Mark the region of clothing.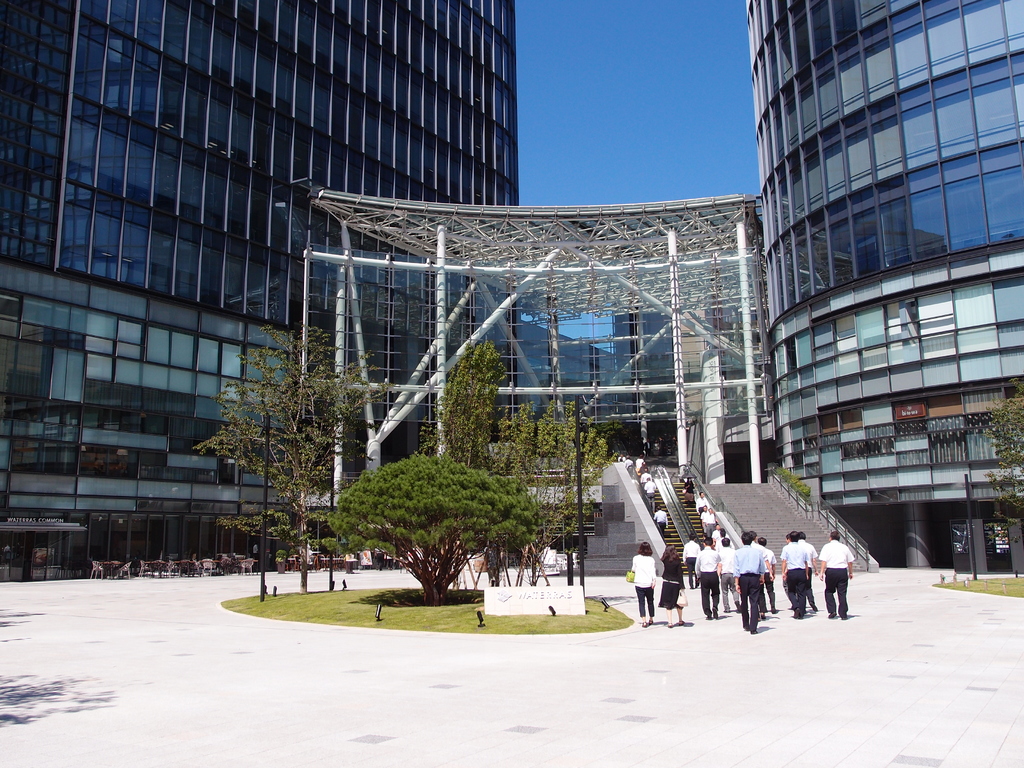
Region: [left=825, top=569, right=854, bottom=616].
